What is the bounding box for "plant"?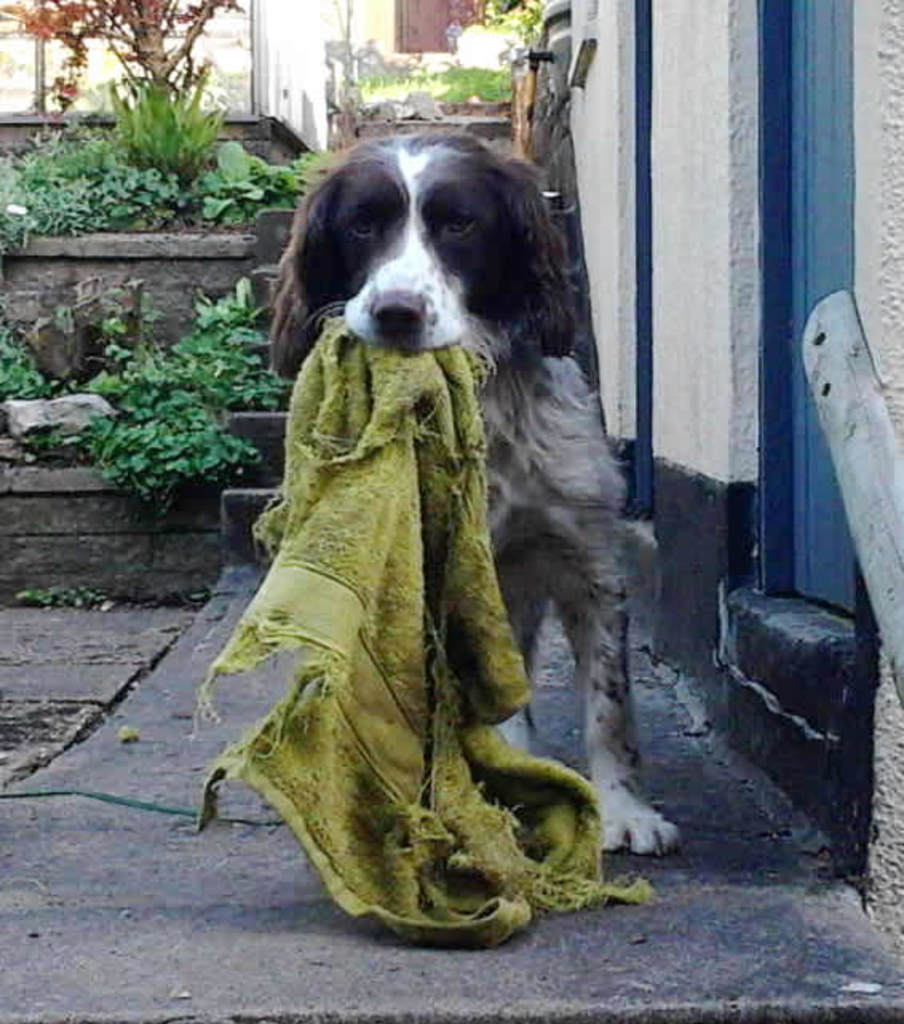
<bbox>18, 50, 257, 248</bbox>.
